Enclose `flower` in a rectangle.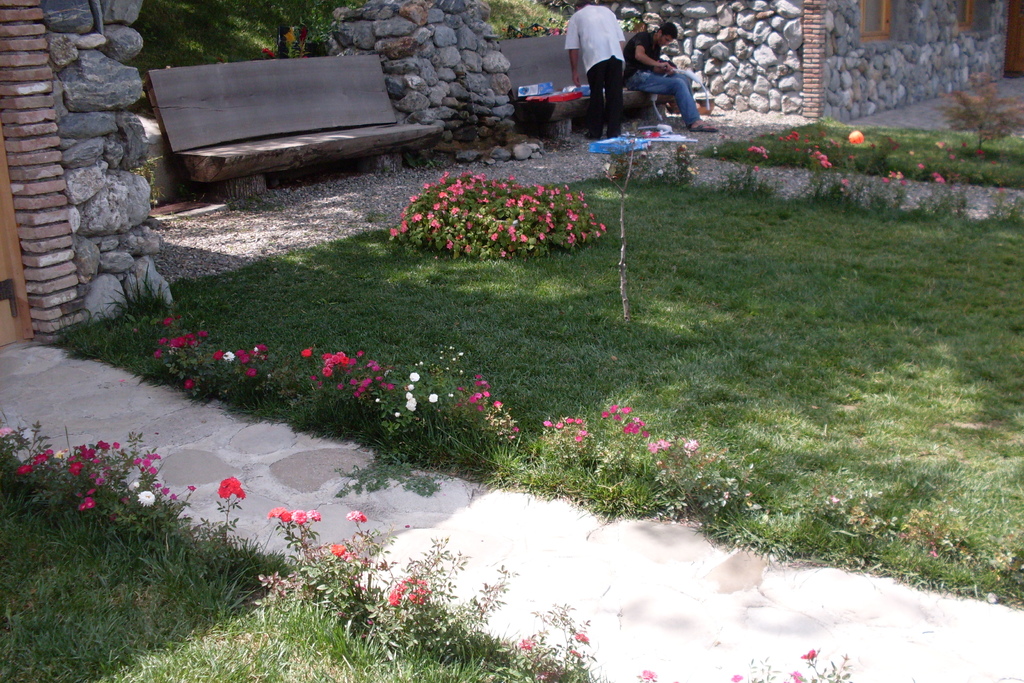
390:212:412:236.
